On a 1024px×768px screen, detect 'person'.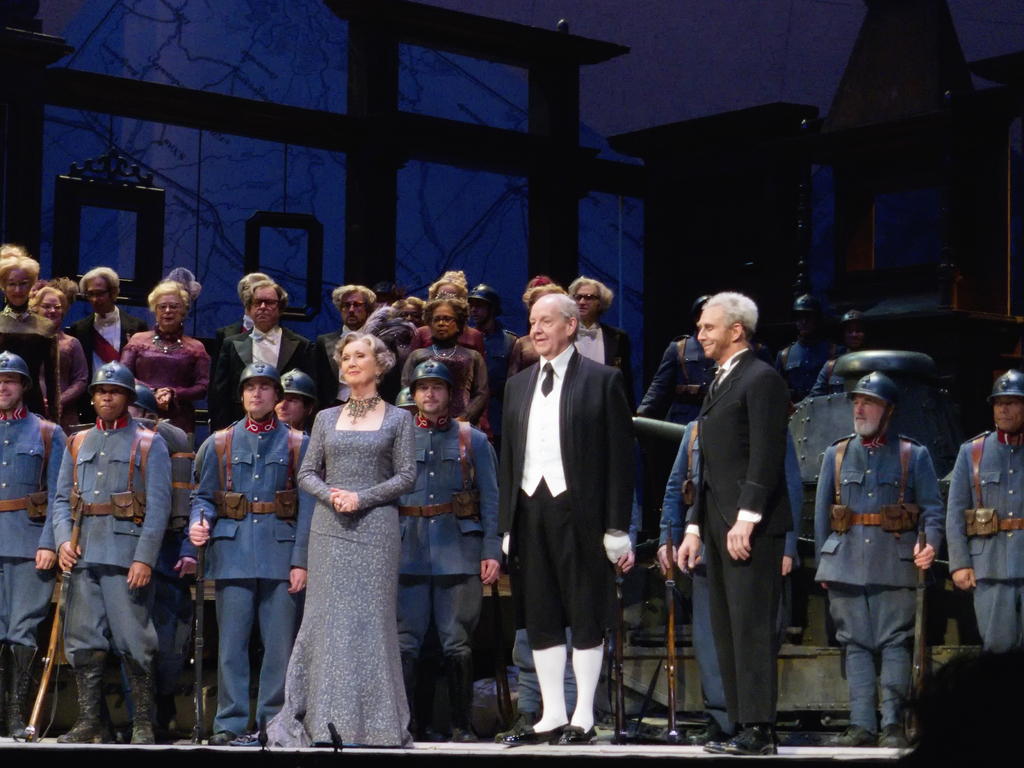
BBox(637, 290, 716, 464).
